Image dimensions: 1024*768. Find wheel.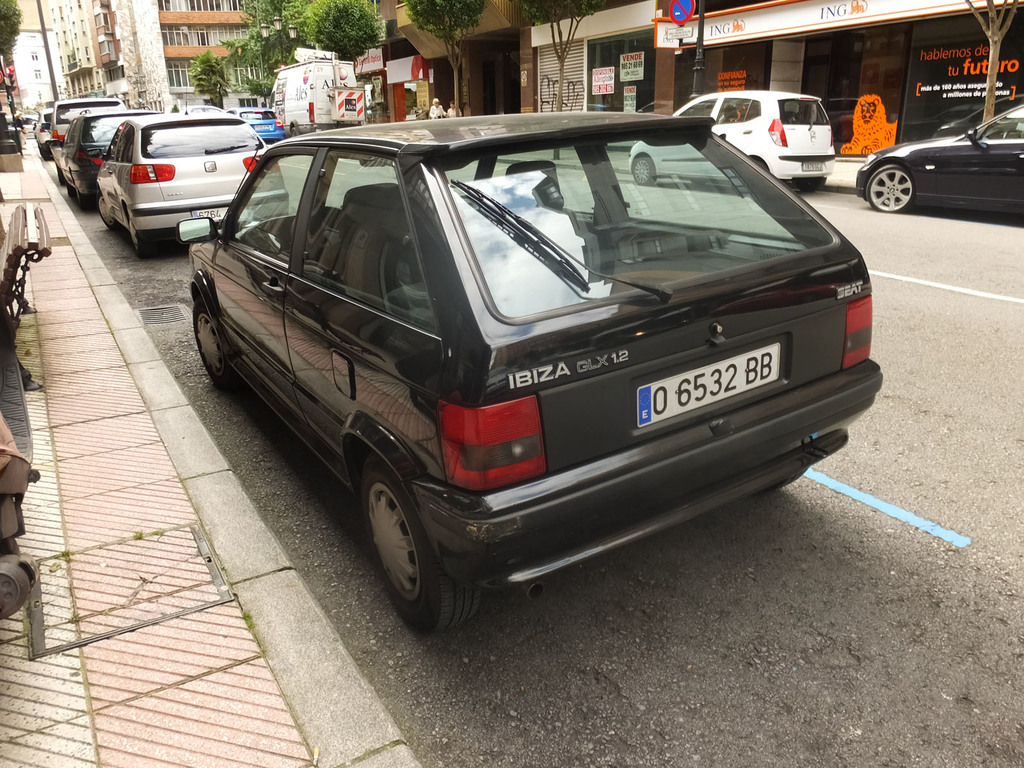
pyautogui.locateOnScreen(74, 186, 91, 207).
